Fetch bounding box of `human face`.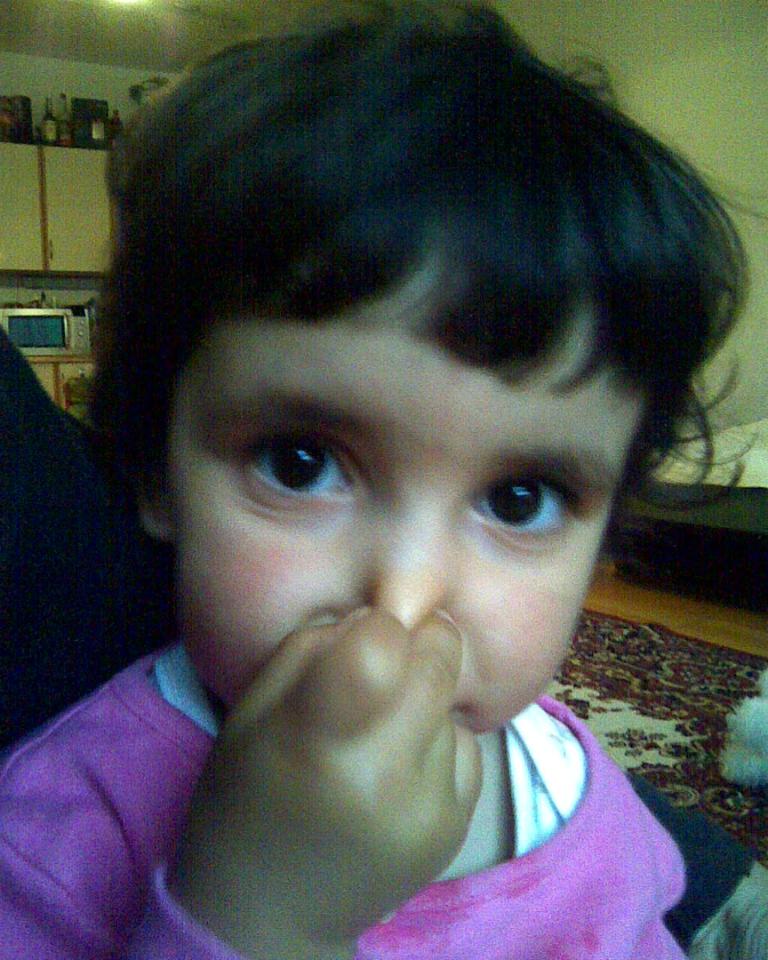
Bbox: {"x1": 178, "y1": 236, "x2": 645, "y2": 737}.
